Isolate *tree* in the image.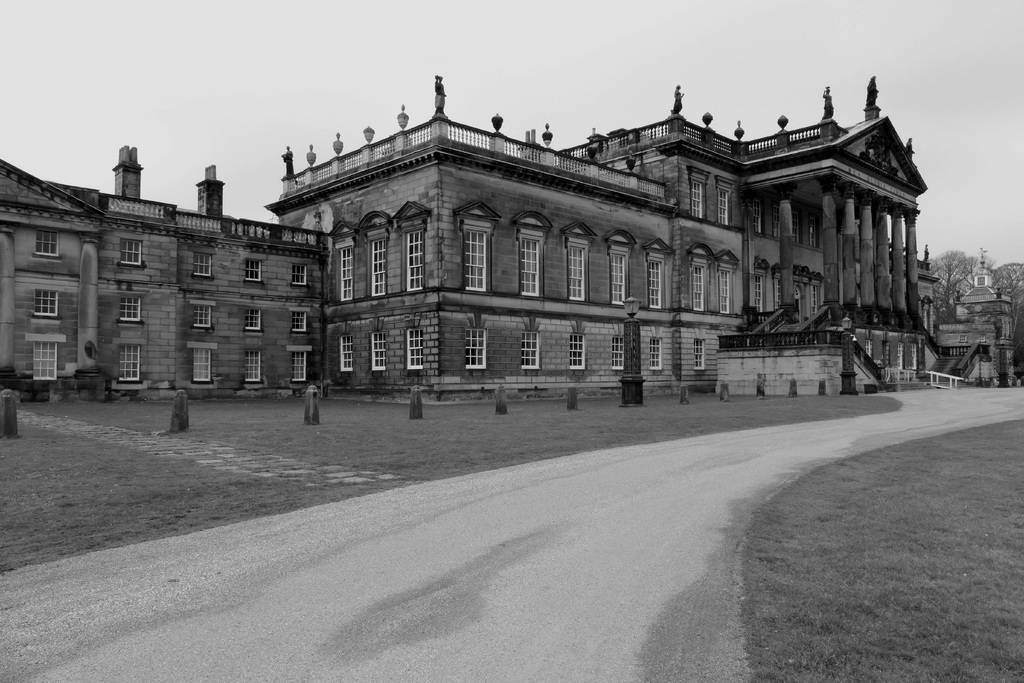
Isolated region: (812,312,923,328).
